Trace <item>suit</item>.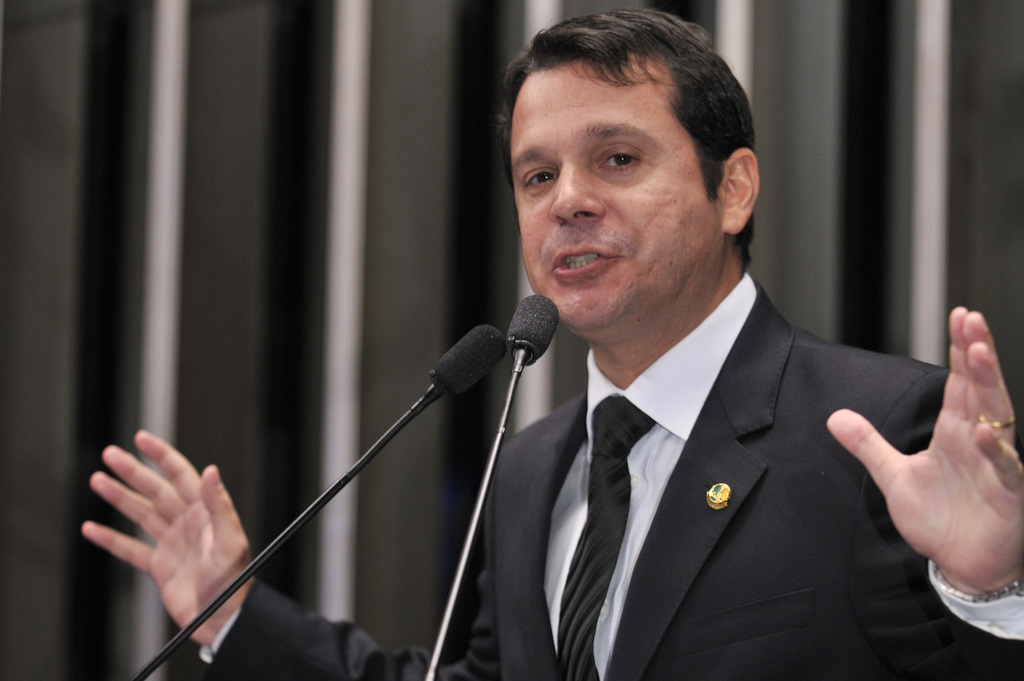
Traced to bbox(192, 268, 1023, 680).
